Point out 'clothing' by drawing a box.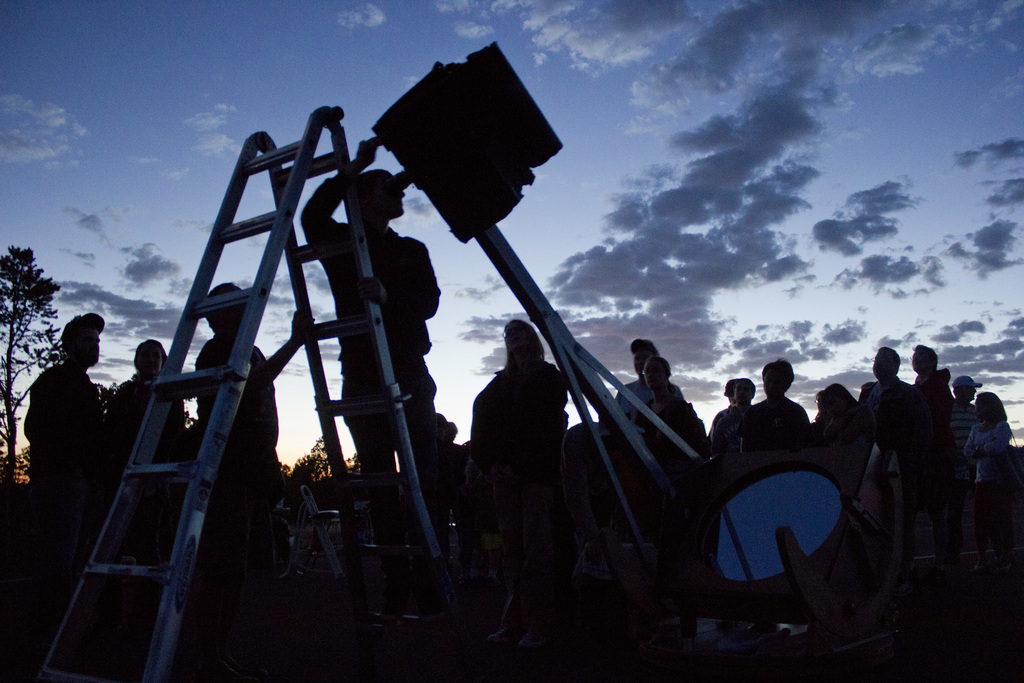
x1=977 y1=413 x2=1022 y2=525.
